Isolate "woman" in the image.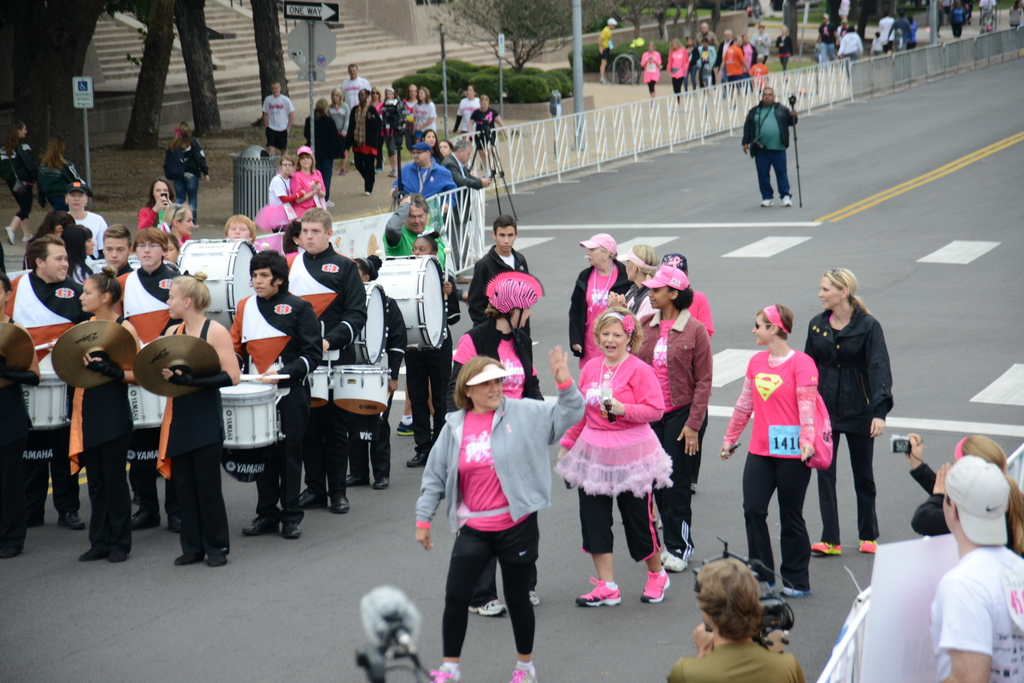
Isolated region: x1=134 y1=179 x2=173 y2=234.
